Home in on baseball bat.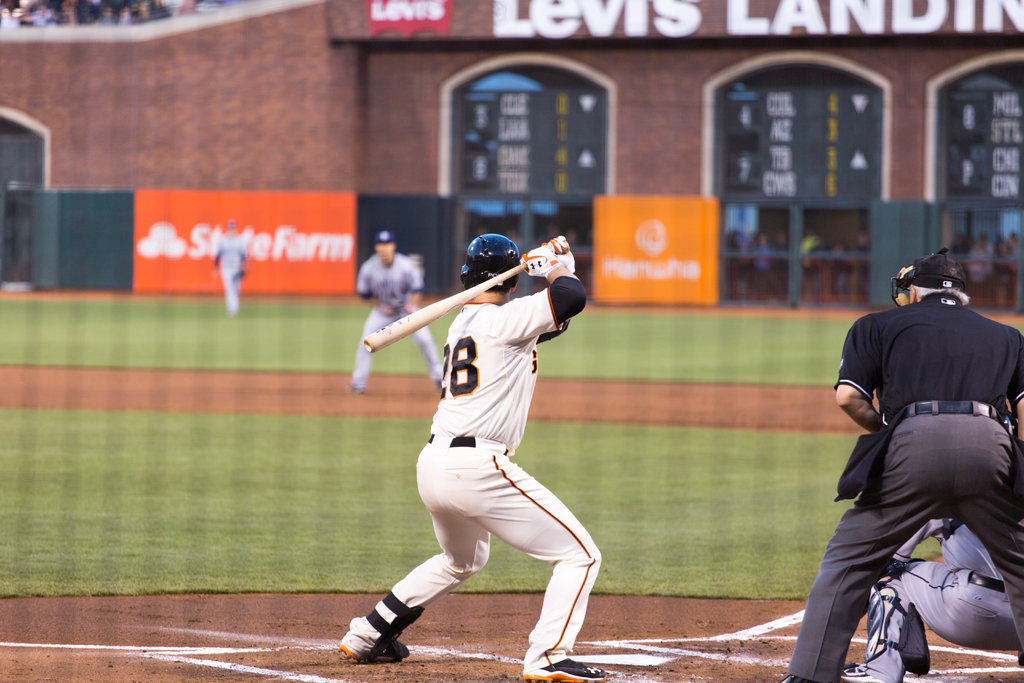
Homed in at (left=359, top=262, right=529, bottom=347).
